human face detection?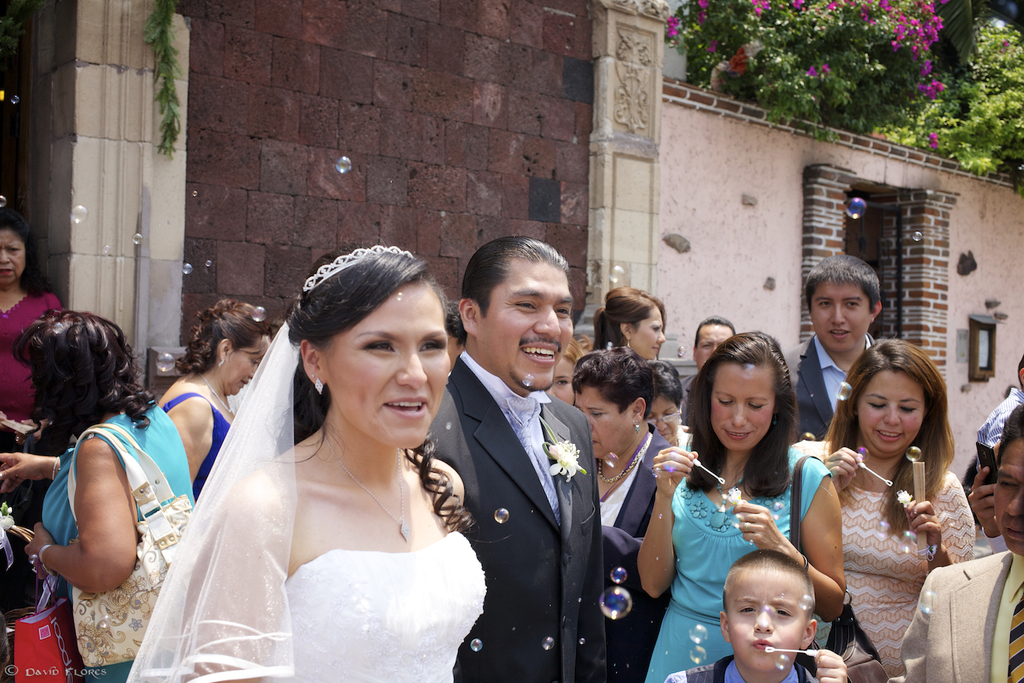
box(0, 232, 27, 279)
